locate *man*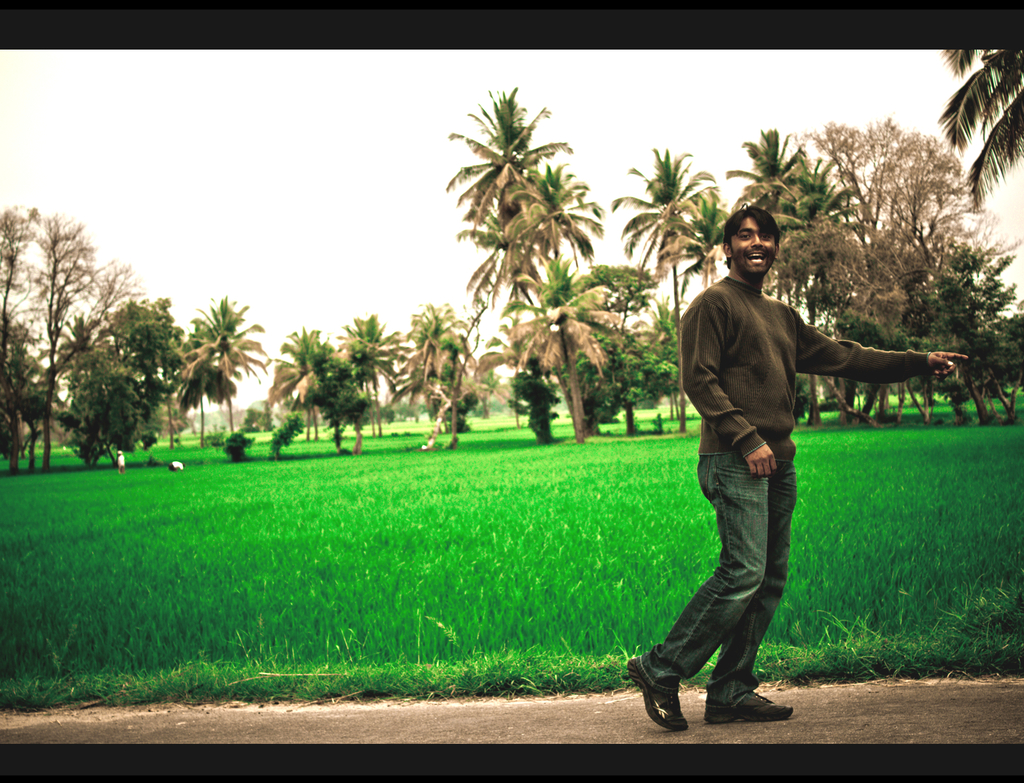
<bbox>642, 198, 909, 722</bbox>
